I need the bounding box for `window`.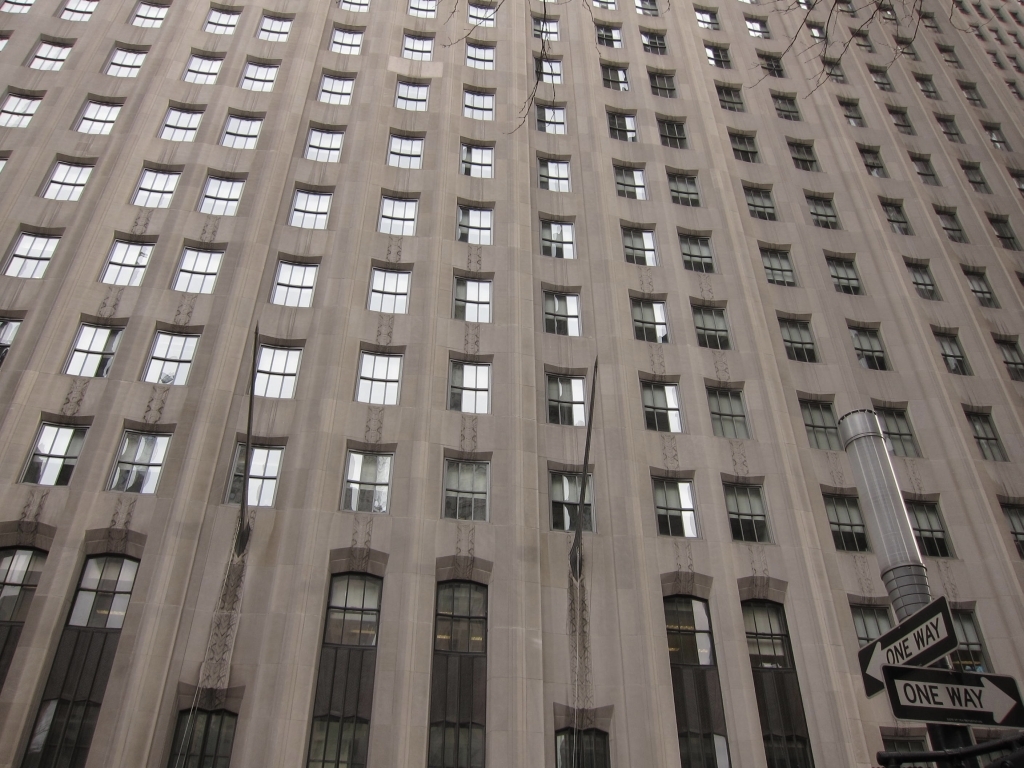
Here it is: locate(371, 265, 411, 312).
